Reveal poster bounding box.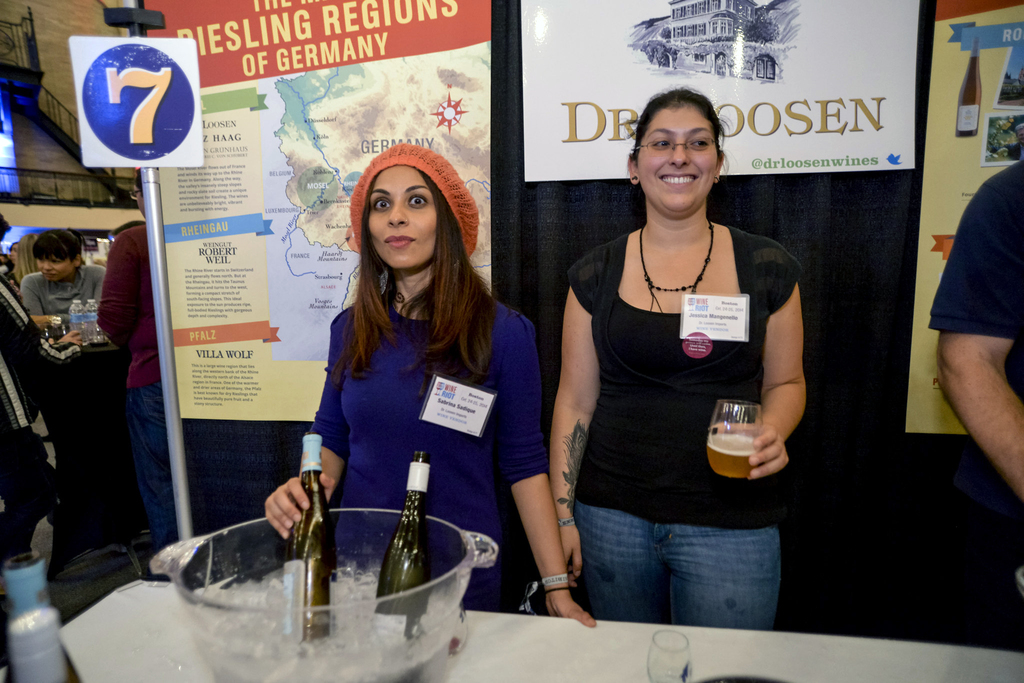
Revealed: [904,0,1022,437].
